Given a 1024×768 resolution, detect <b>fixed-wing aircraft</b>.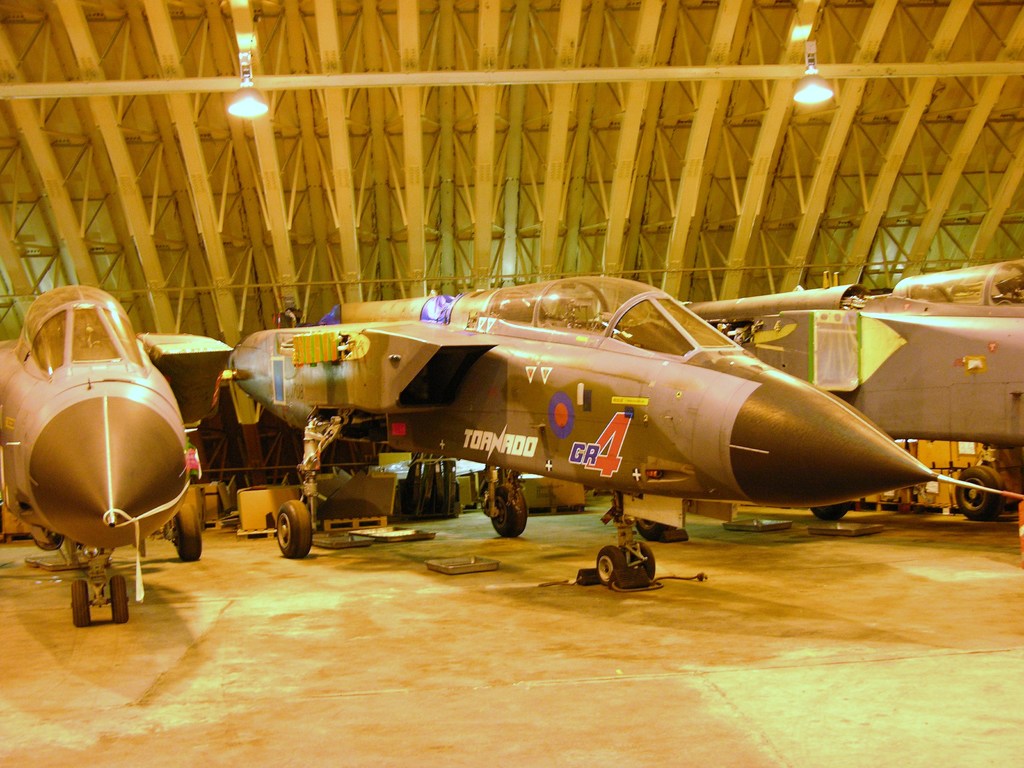
bbox=(685, 256, 1019, 518).
